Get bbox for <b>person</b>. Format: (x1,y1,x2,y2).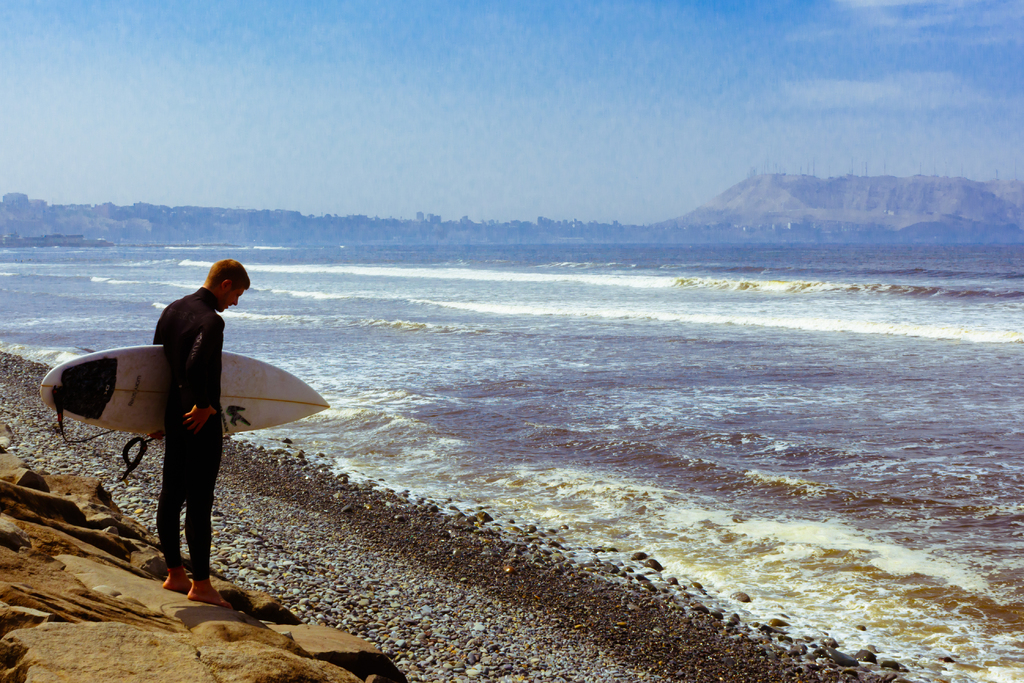
(137,247,239,607).
